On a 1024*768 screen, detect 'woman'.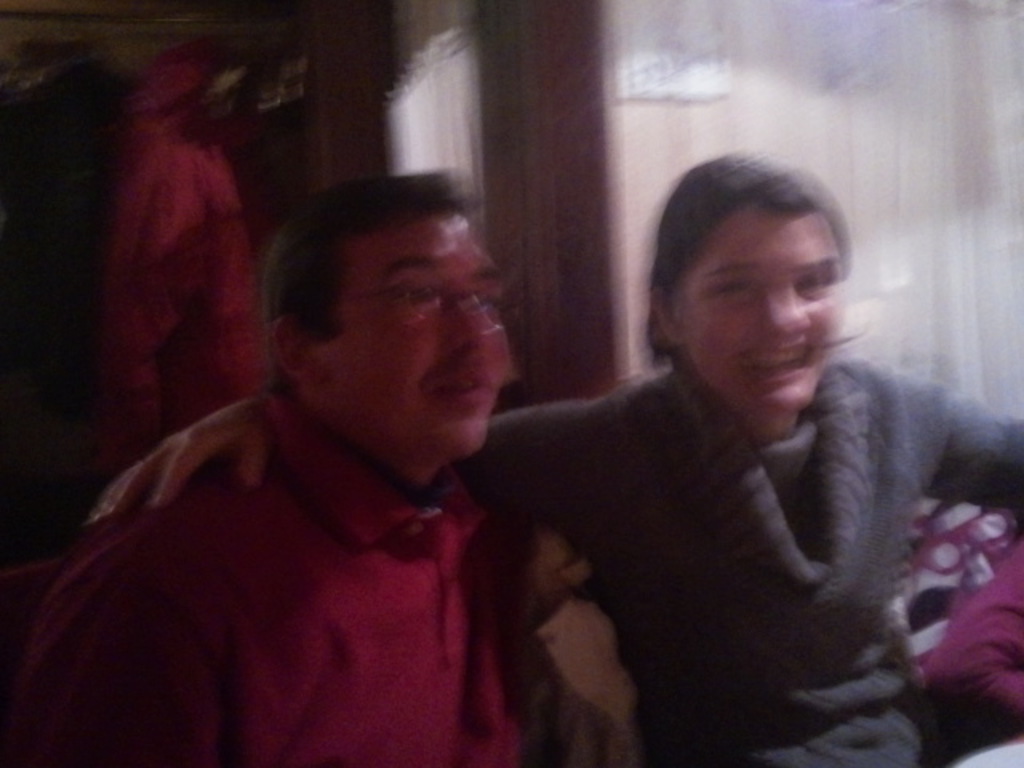
x1=82, y1=147, x2=1022, y2=766.
